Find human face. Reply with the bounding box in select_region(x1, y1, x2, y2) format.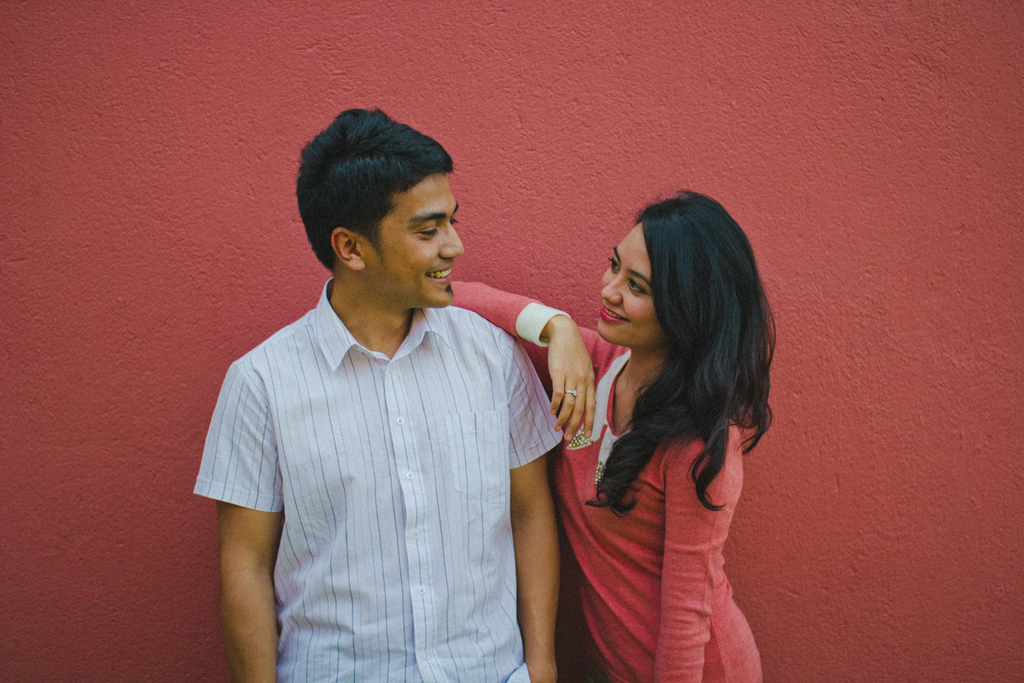
select_region(592, 223, 668, 349).
